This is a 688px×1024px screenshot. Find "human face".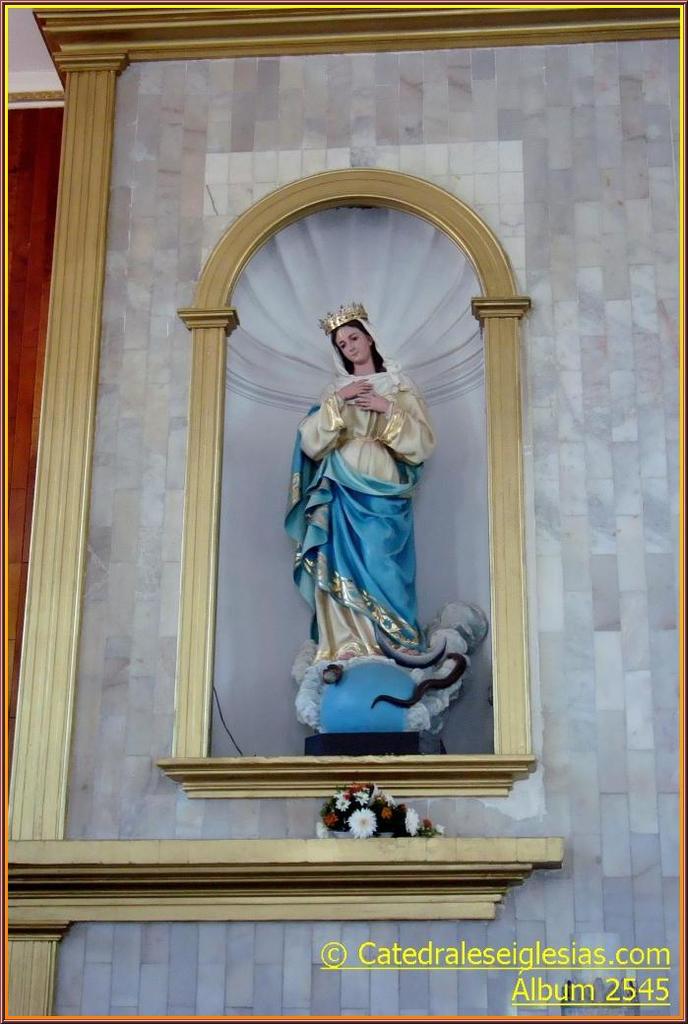
Bounding box: box=[335, 331, 368, 357].
